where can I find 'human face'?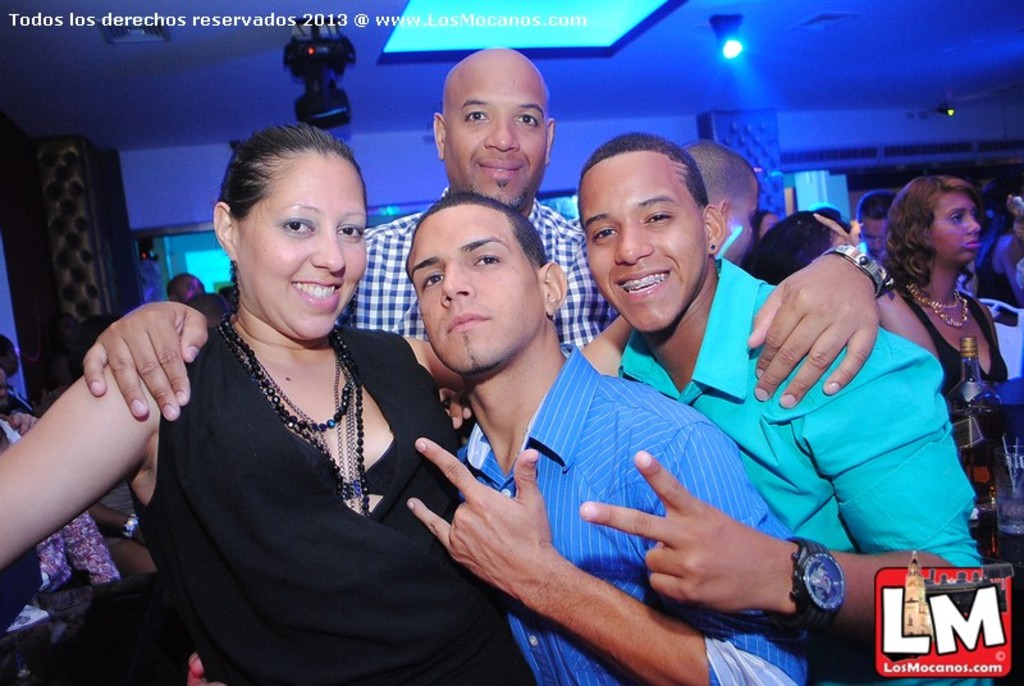
You can find it at 407:212:547:376.
